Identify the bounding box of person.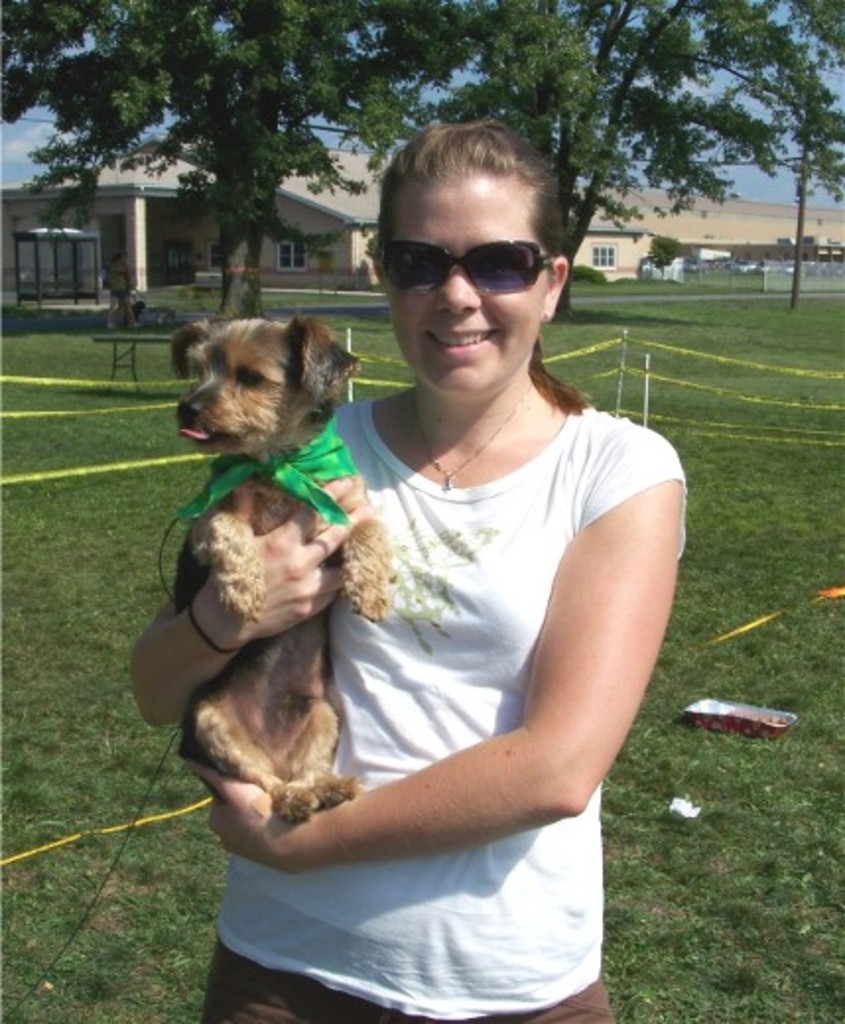
rect(205, 154, 672, 971).
